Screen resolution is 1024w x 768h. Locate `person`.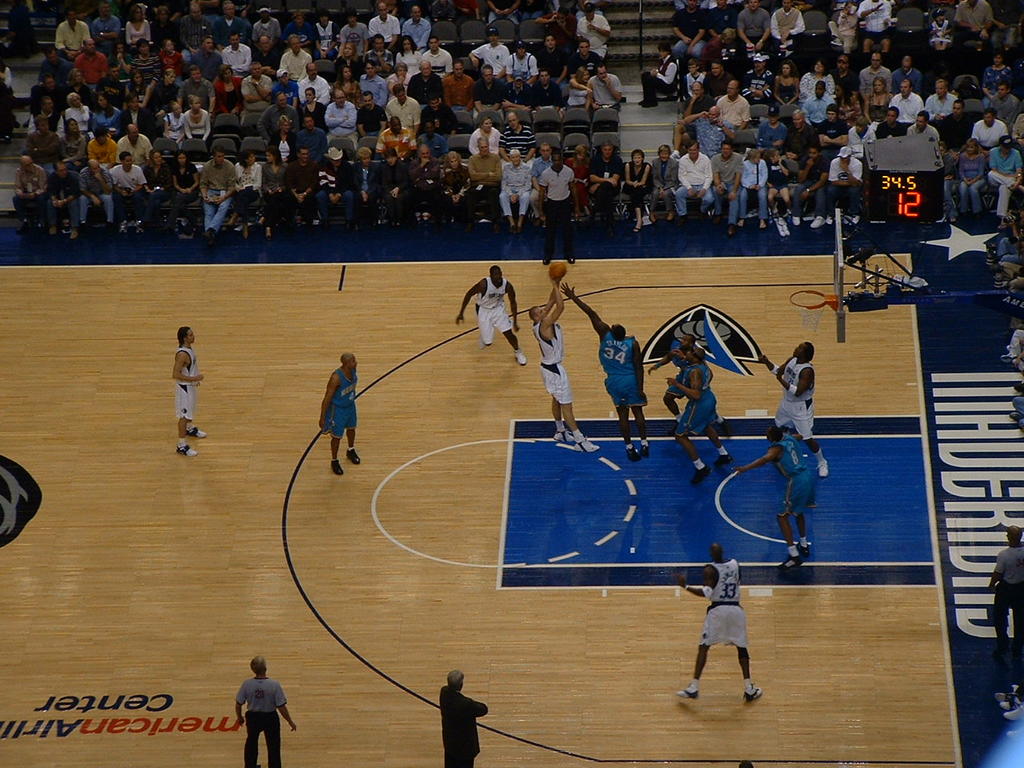
select_region(442, 150, 470, 231).
